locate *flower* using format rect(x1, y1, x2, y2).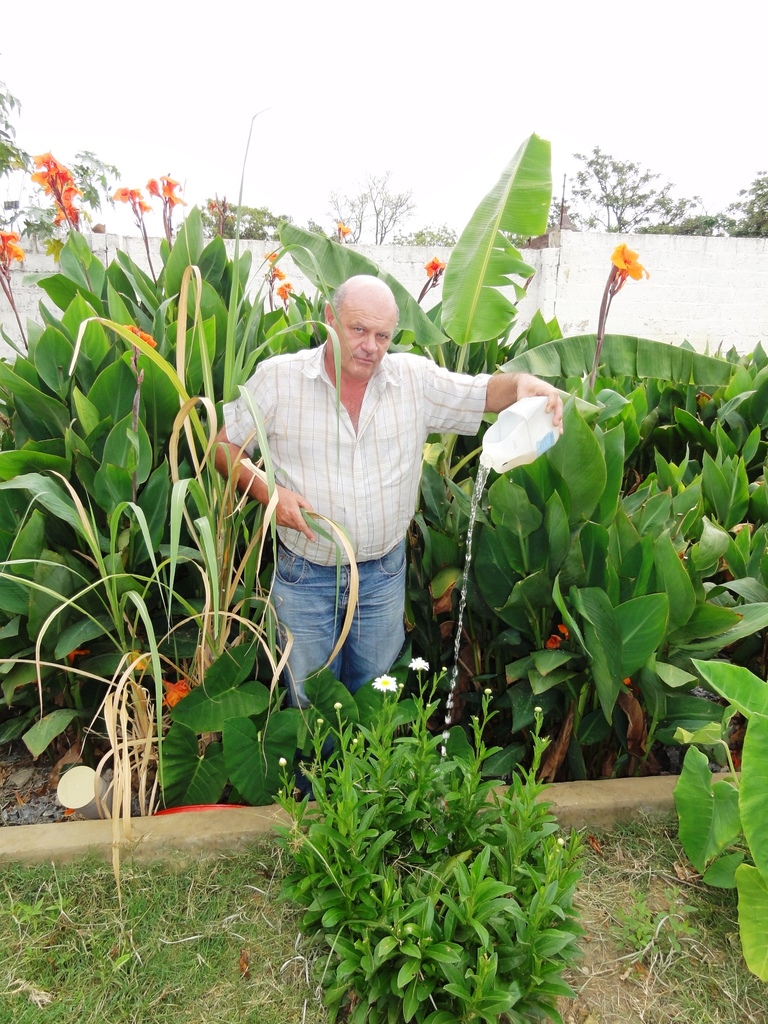
rect(266, 252, 282, 280).
